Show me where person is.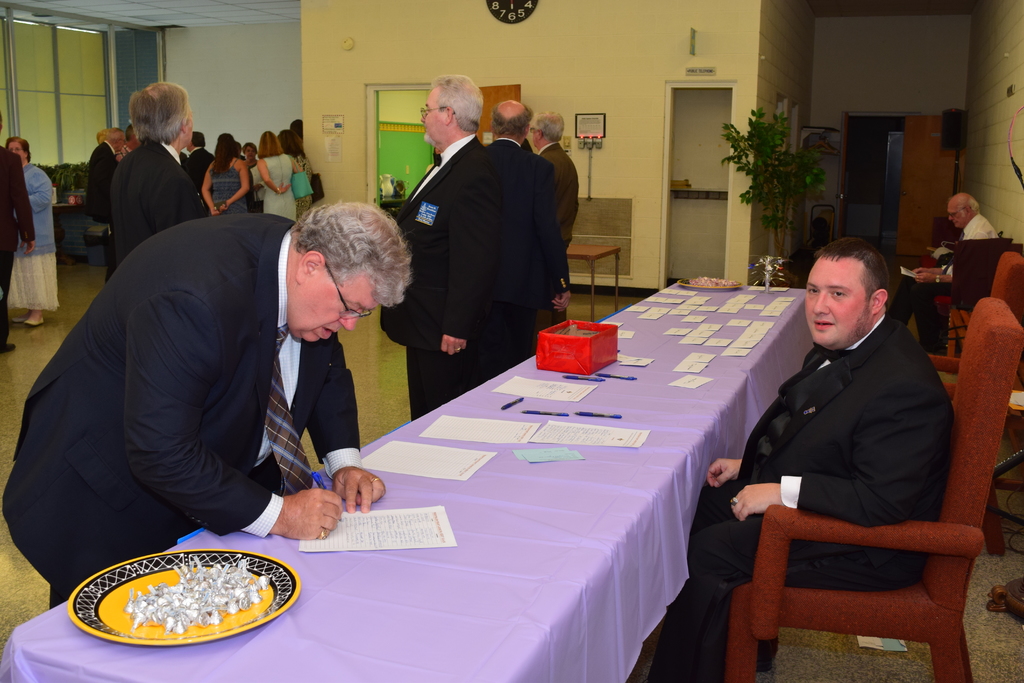
person is at 97 125 130 163.
